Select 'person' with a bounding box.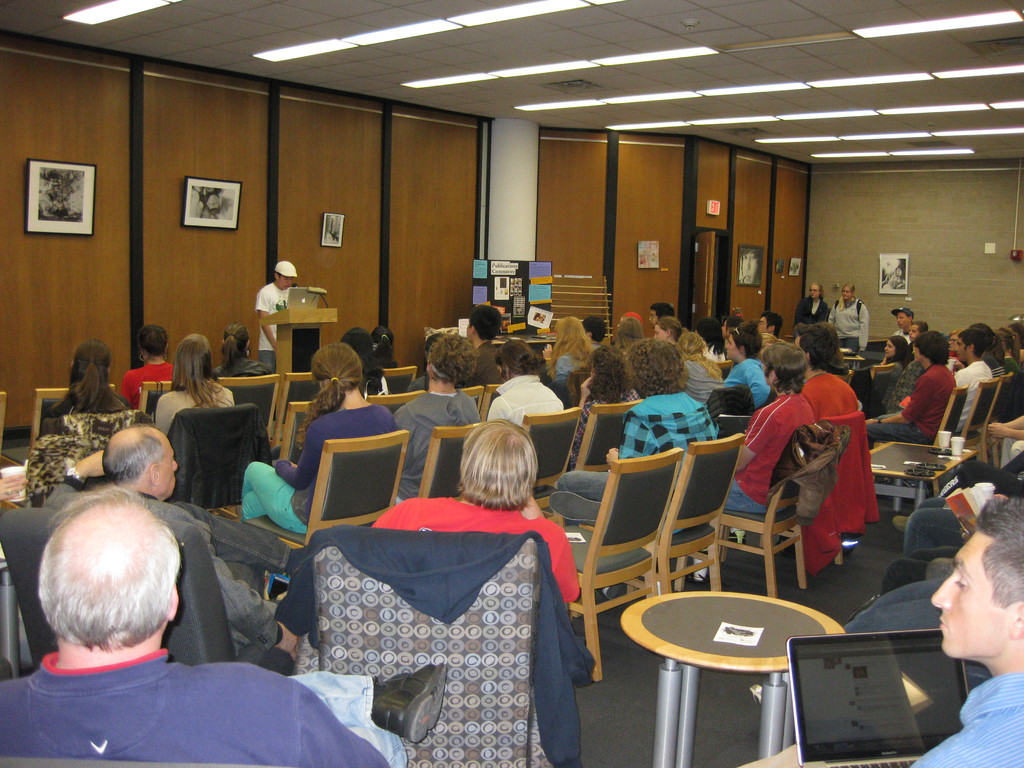
bbox=(392, 330, 489, 502).
